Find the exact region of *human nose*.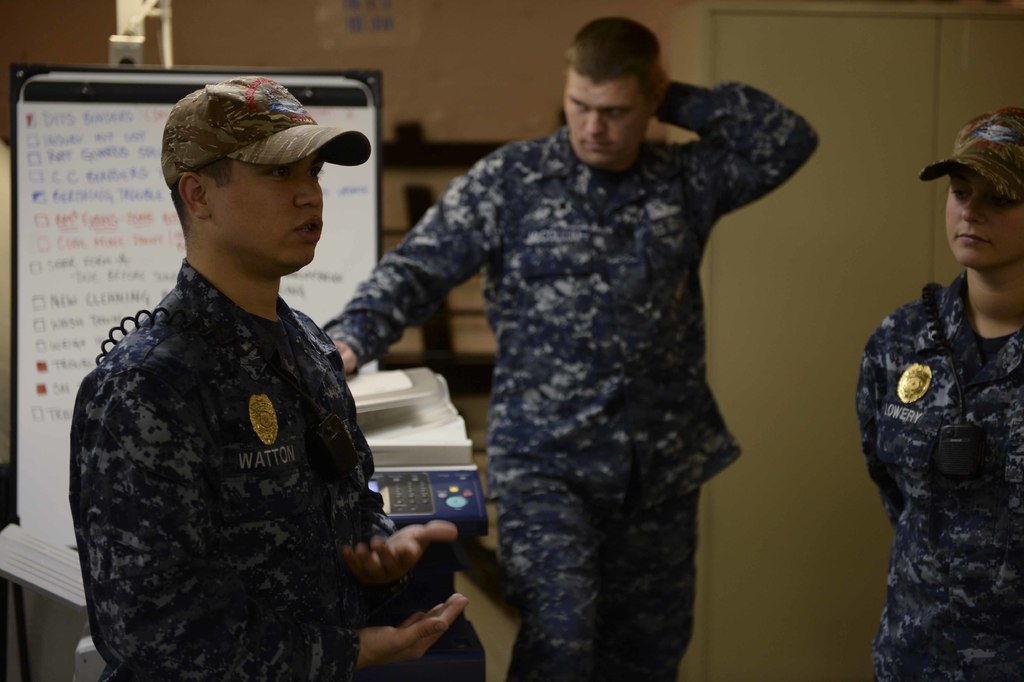
Exact region: l=298, t=172, r=320, b=209.
